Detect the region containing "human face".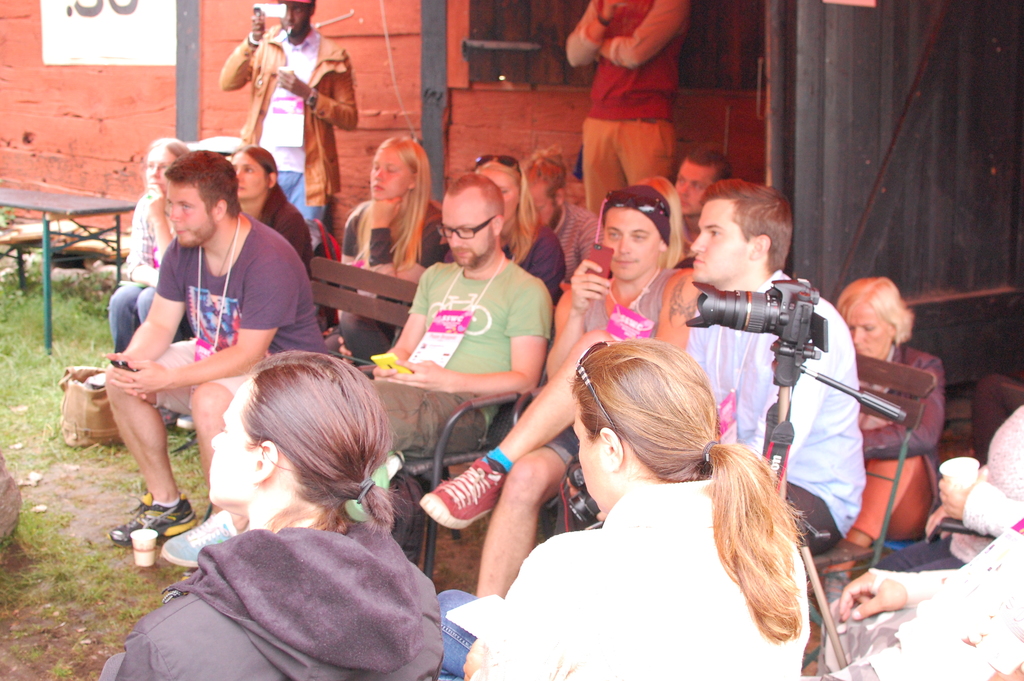
region(232, 150, 271, 204).
